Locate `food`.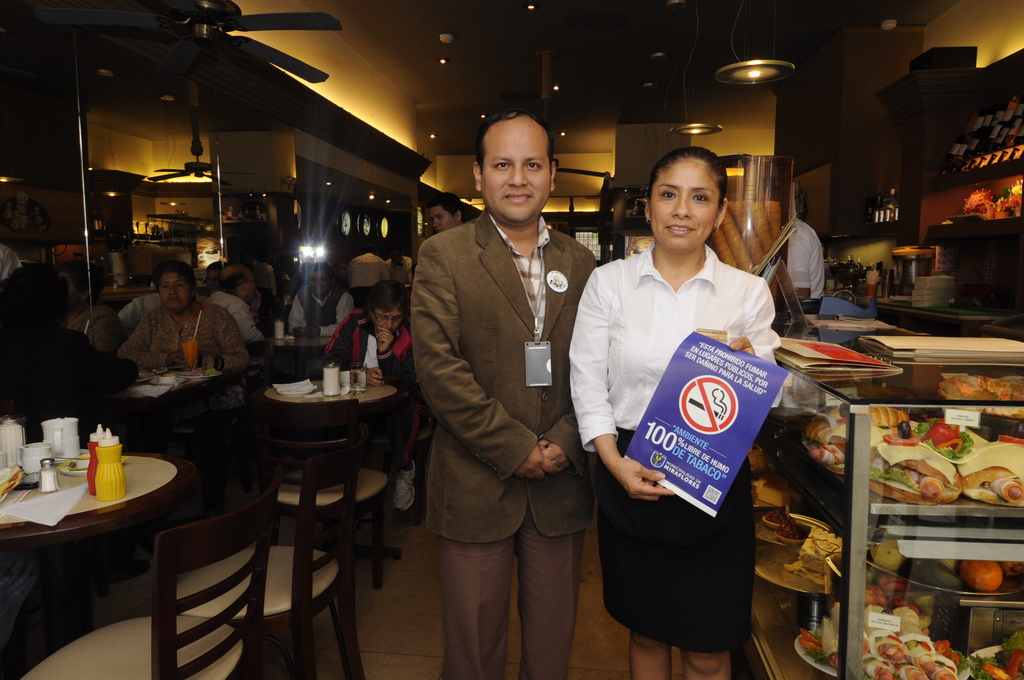
Bounding box: (963, 634, 1023, 679).
